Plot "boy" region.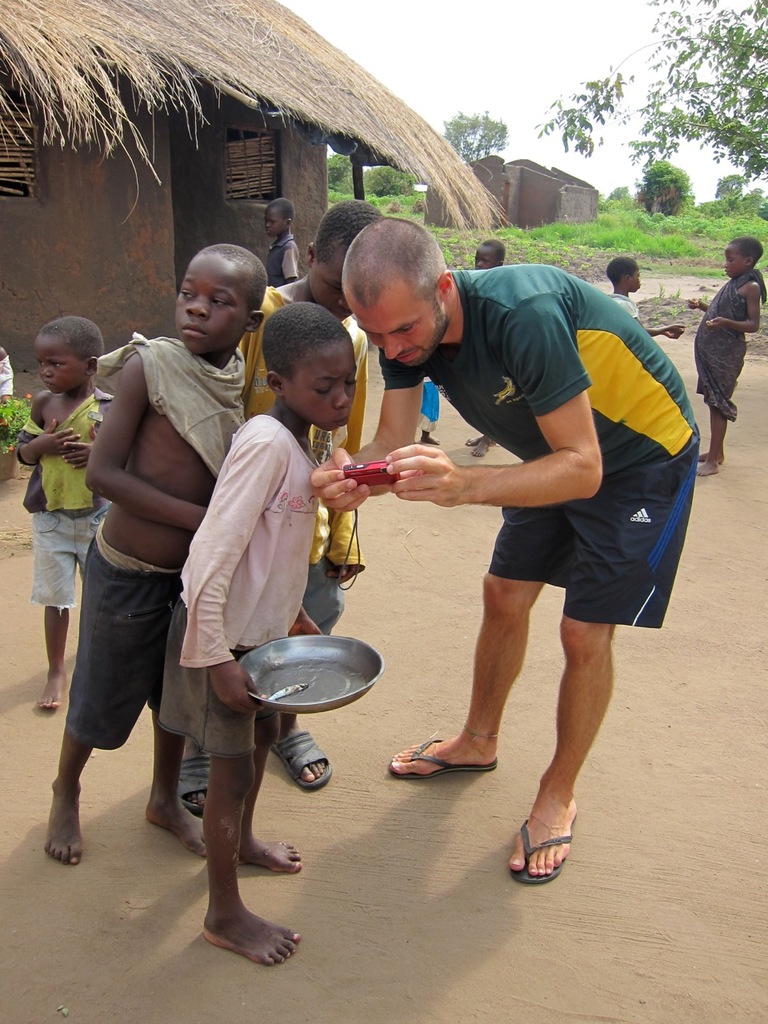
Plotted at region(26, 313, 121, 707).
